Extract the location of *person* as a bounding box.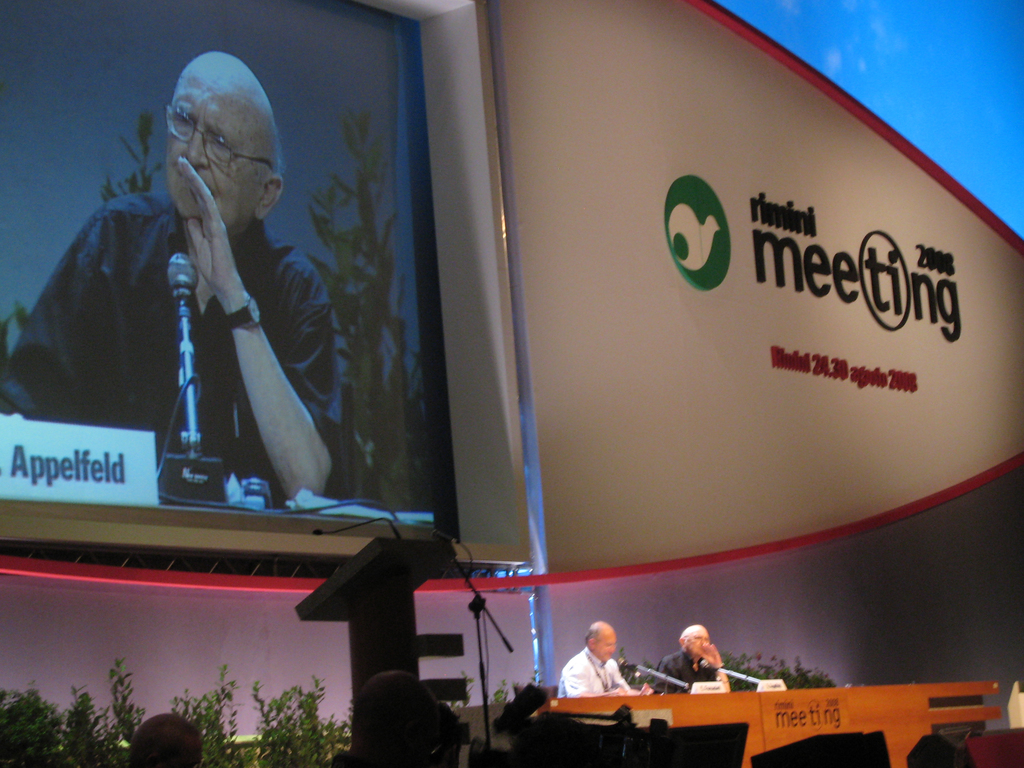
box=[556, 620, 655, 696].
